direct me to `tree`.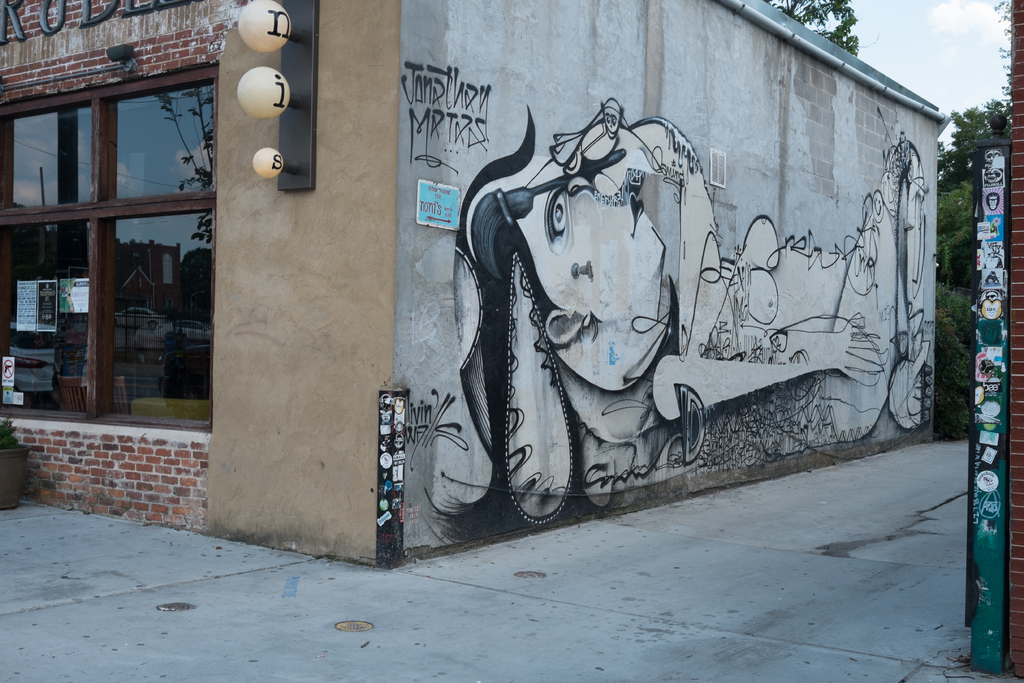
Direction: (754,0,861,56).
